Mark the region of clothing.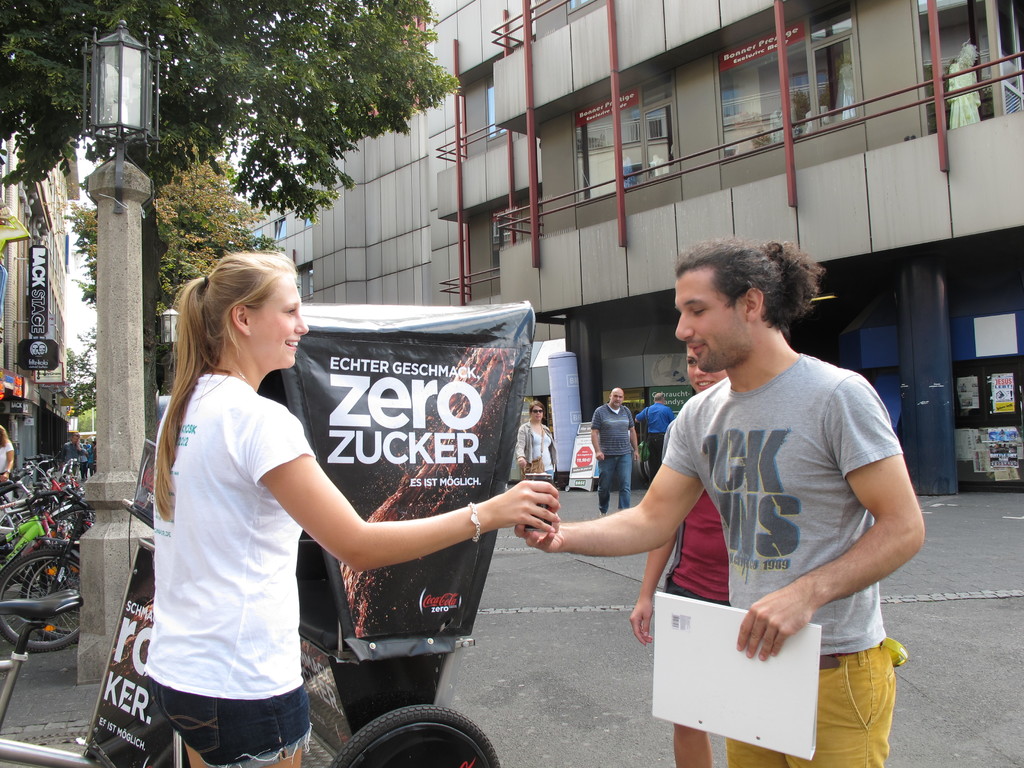
Region: (x1=0, y1=441, x2=16, y2=479).
